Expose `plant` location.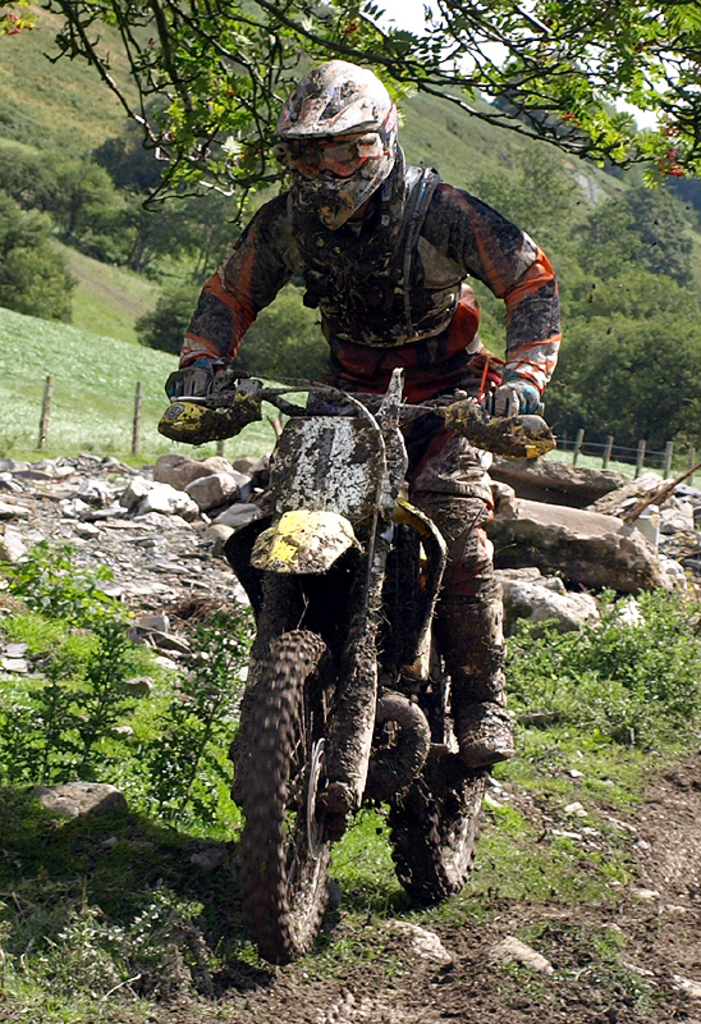
Exposed at 0,850,198,1019.
